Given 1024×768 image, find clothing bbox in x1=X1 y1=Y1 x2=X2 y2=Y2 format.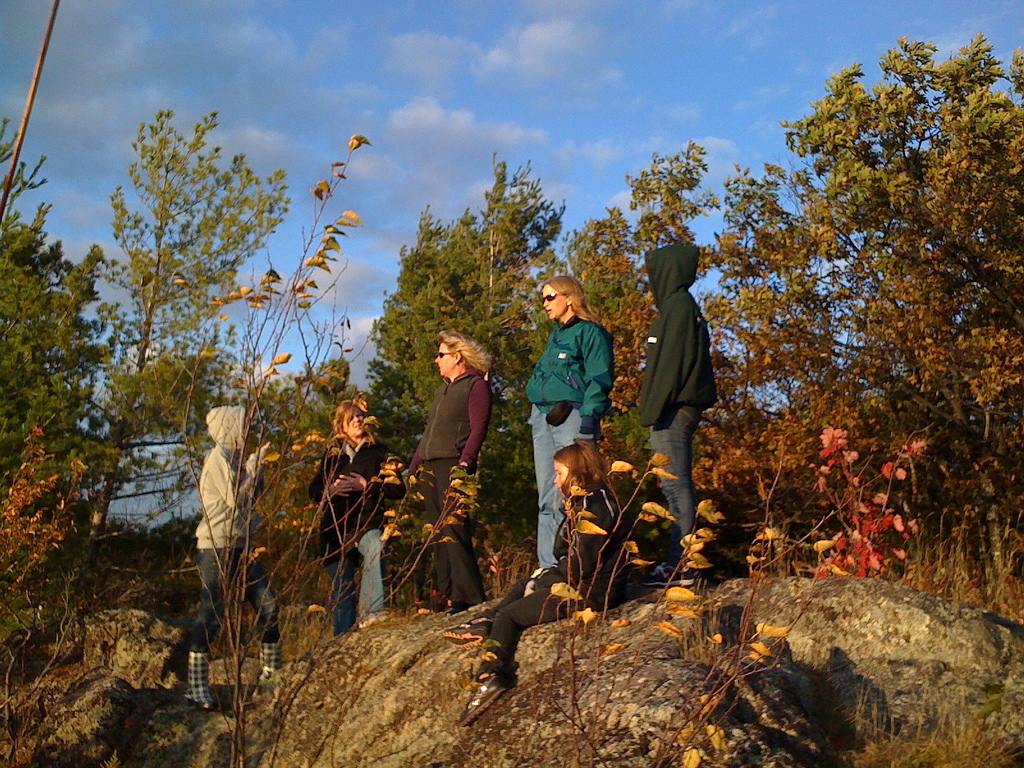
x1=526 y1=324 x2=614 y2=567.
